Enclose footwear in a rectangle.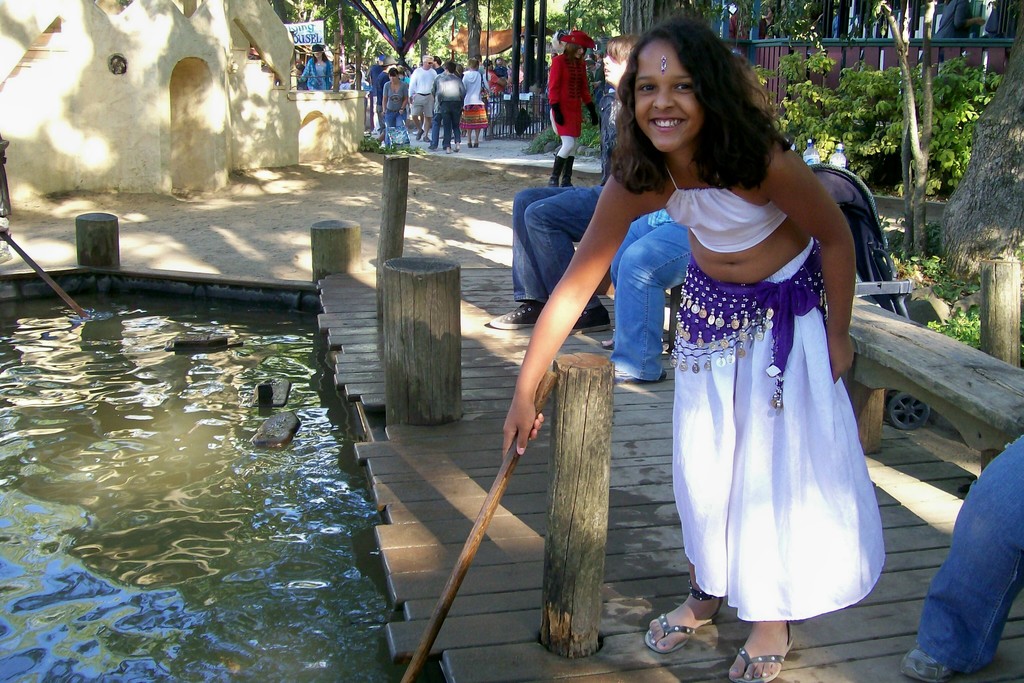
899, 645, 952, 682.
